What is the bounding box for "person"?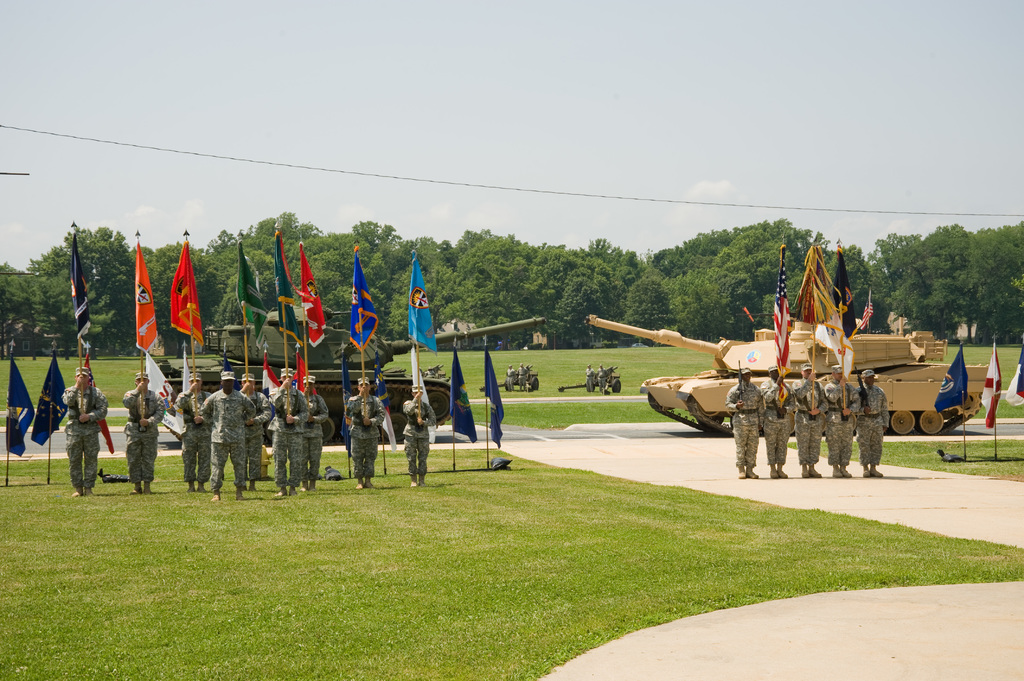
bbox=[60, 363, 111, 497].
